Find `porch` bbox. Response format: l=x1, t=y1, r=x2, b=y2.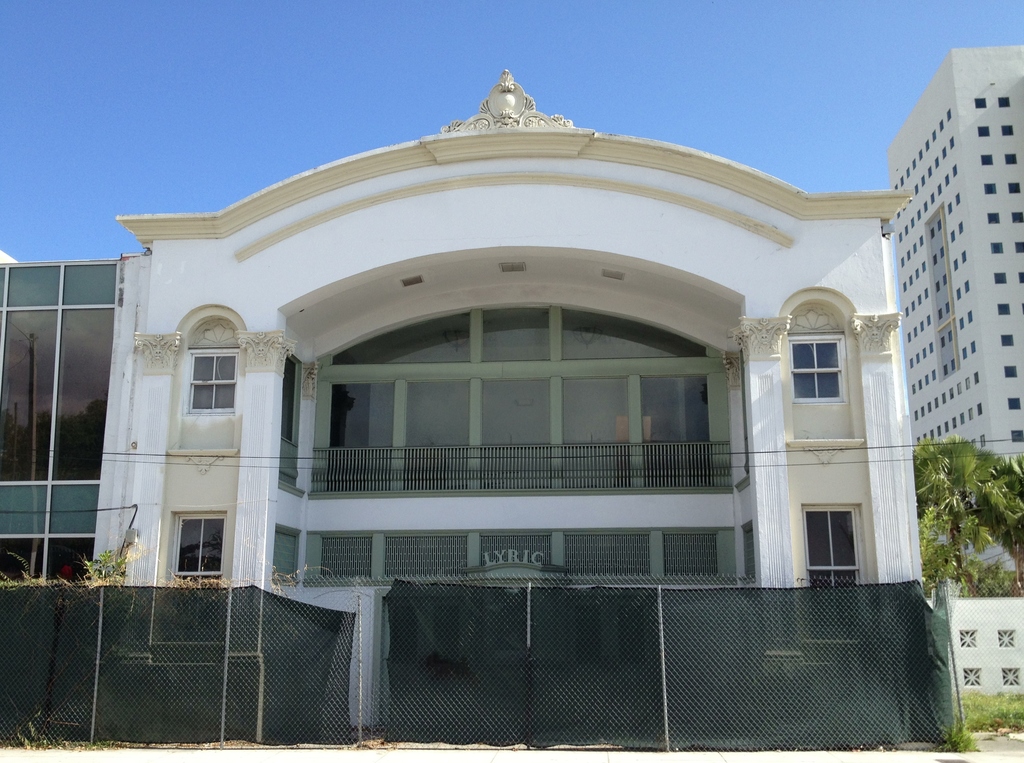
l=305, t=436, r=737, b=499.
